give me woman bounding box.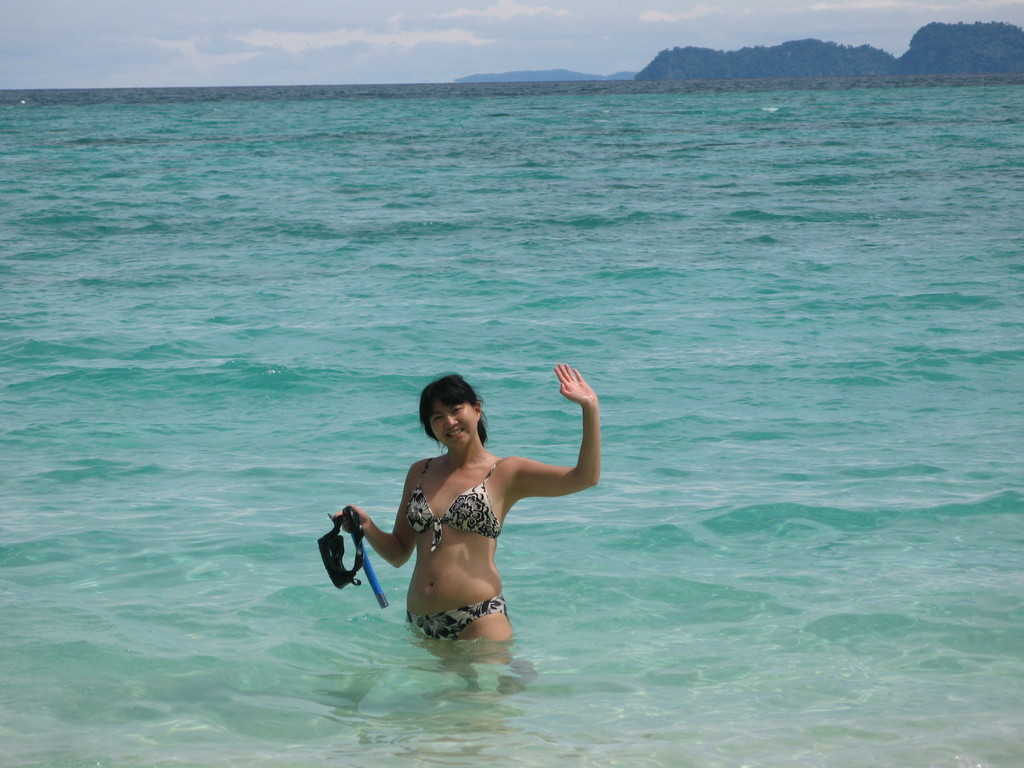
x1=335, y1=357, x2=595, y2=682.
